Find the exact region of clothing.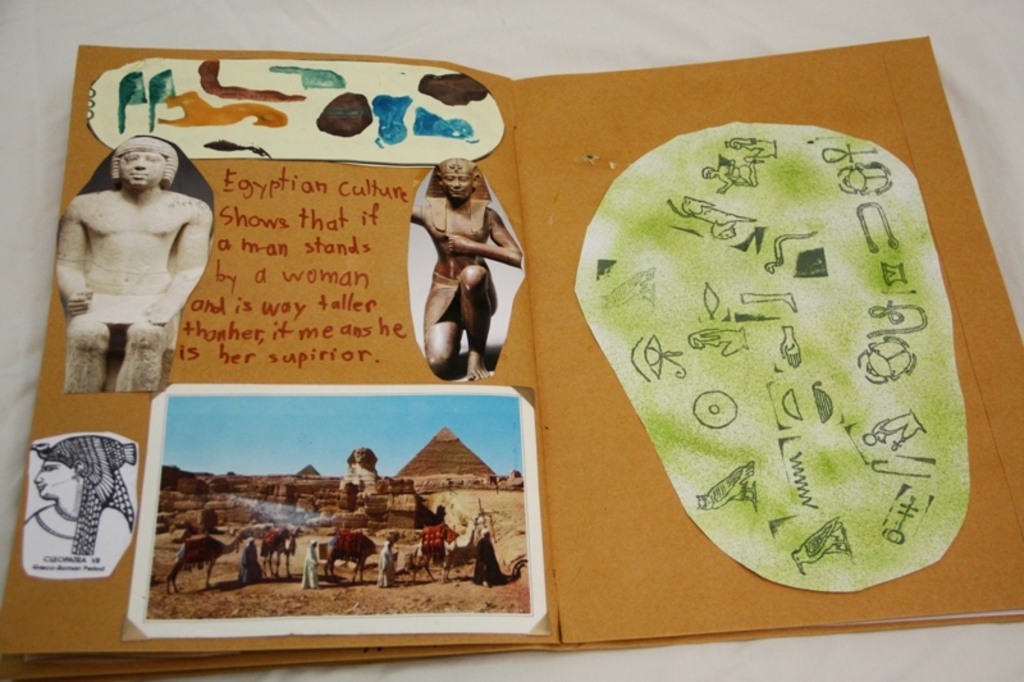
Exact region: 378 530 394 587.
